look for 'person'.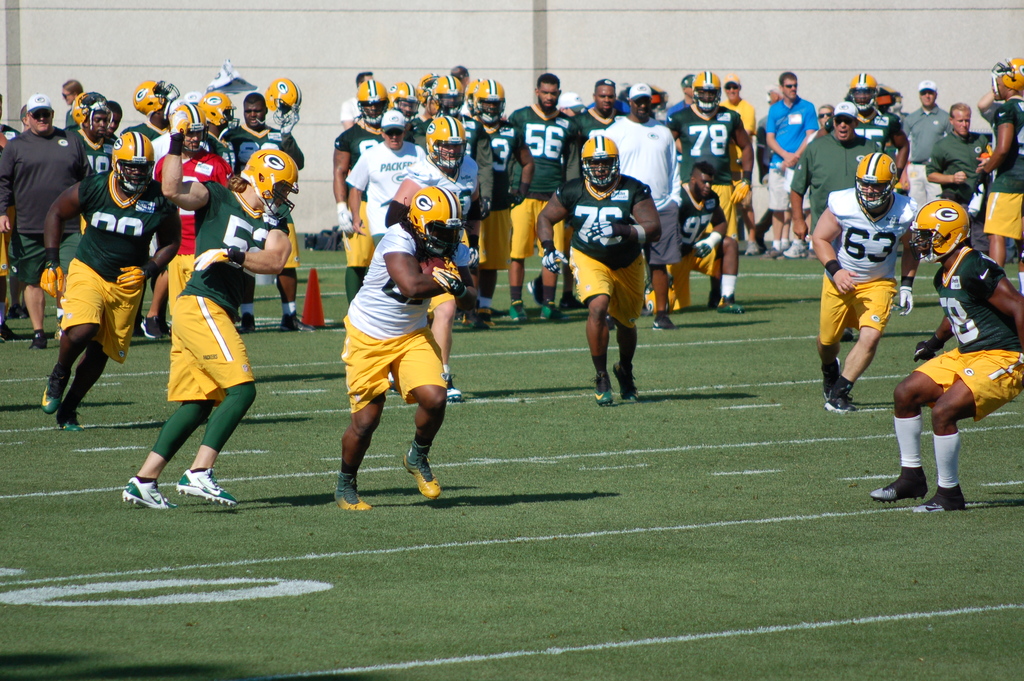
Found: (x1=985, y1=60, x2=1023, y2=271).
